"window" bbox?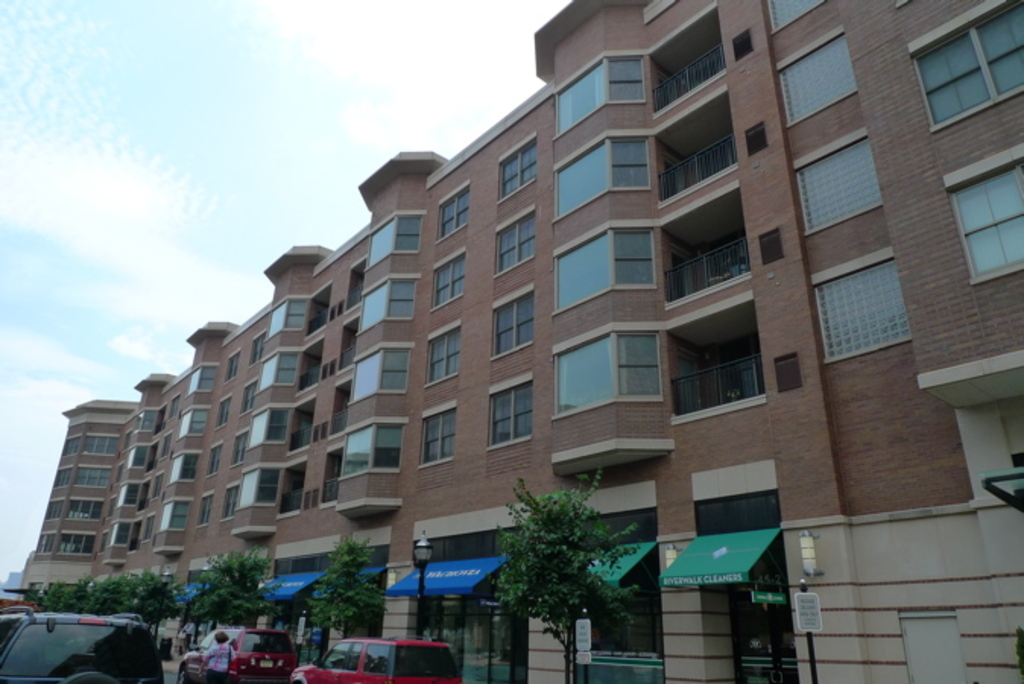
[x1=149, y1=470, x2=166, y2=500]
